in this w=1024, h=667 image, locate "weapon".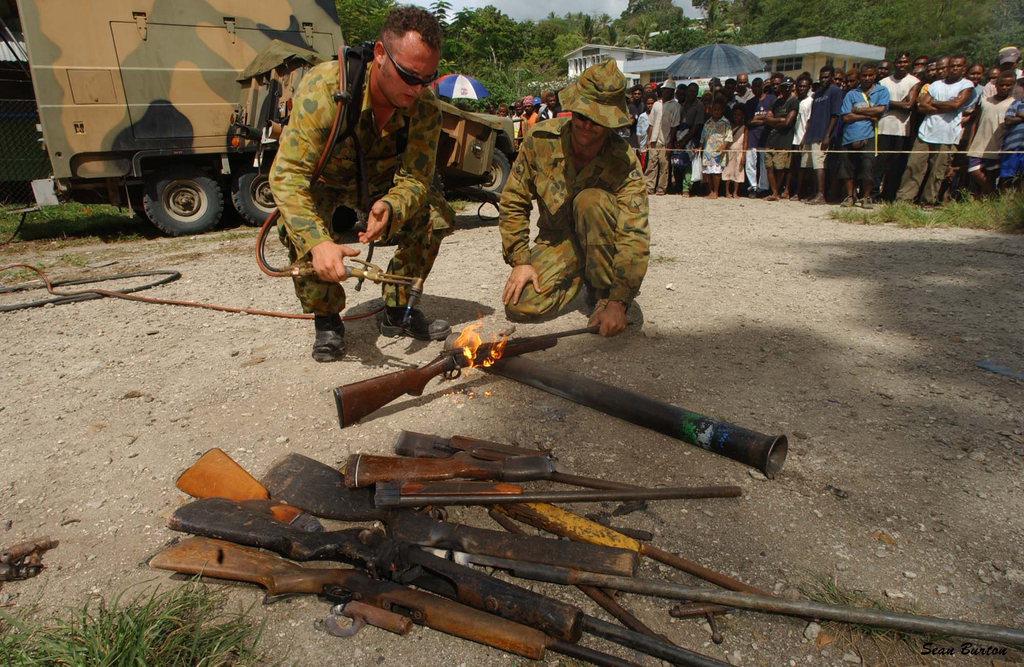
Bounding box: 99,482,680,663.
